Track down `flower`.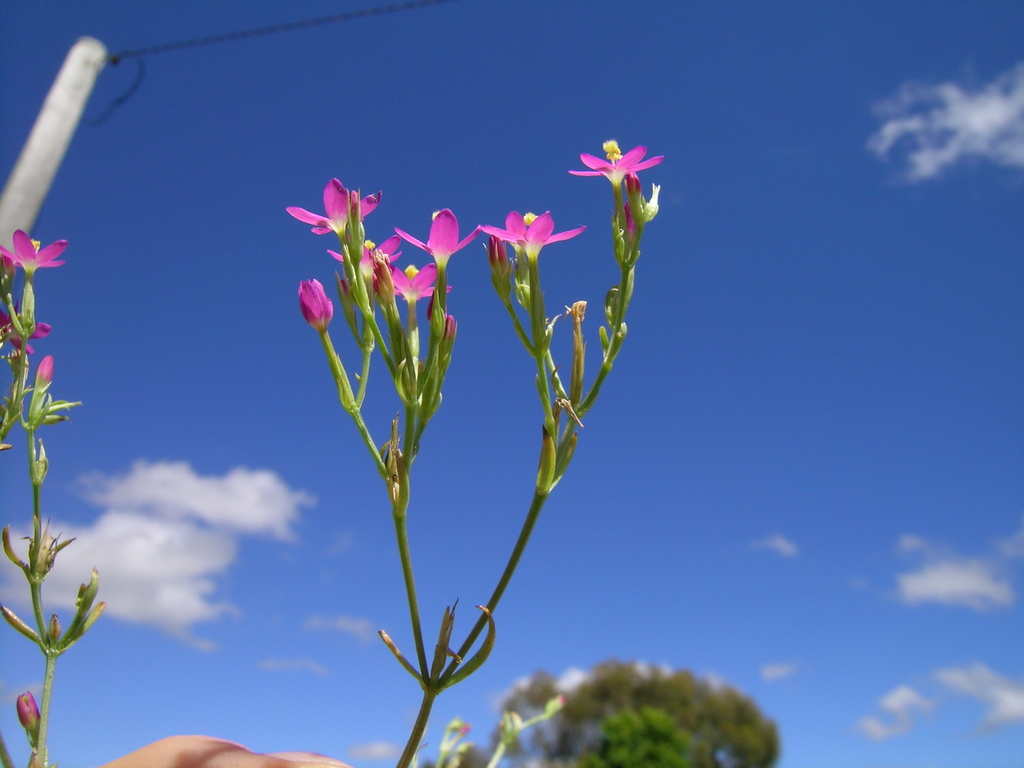
Tracked to bbox(564, 136, 664, 188).
